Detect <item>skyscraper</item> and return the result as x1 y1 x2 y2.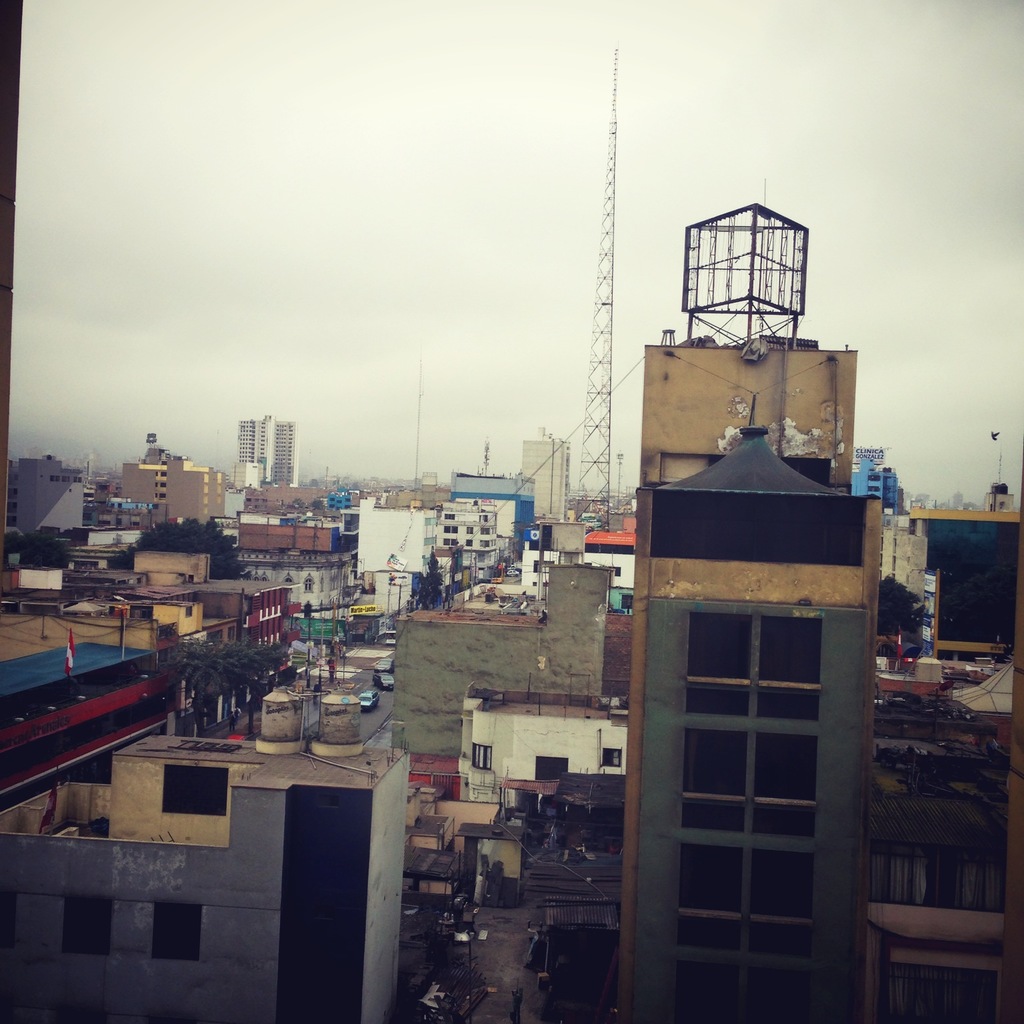
235 406 305 488.
